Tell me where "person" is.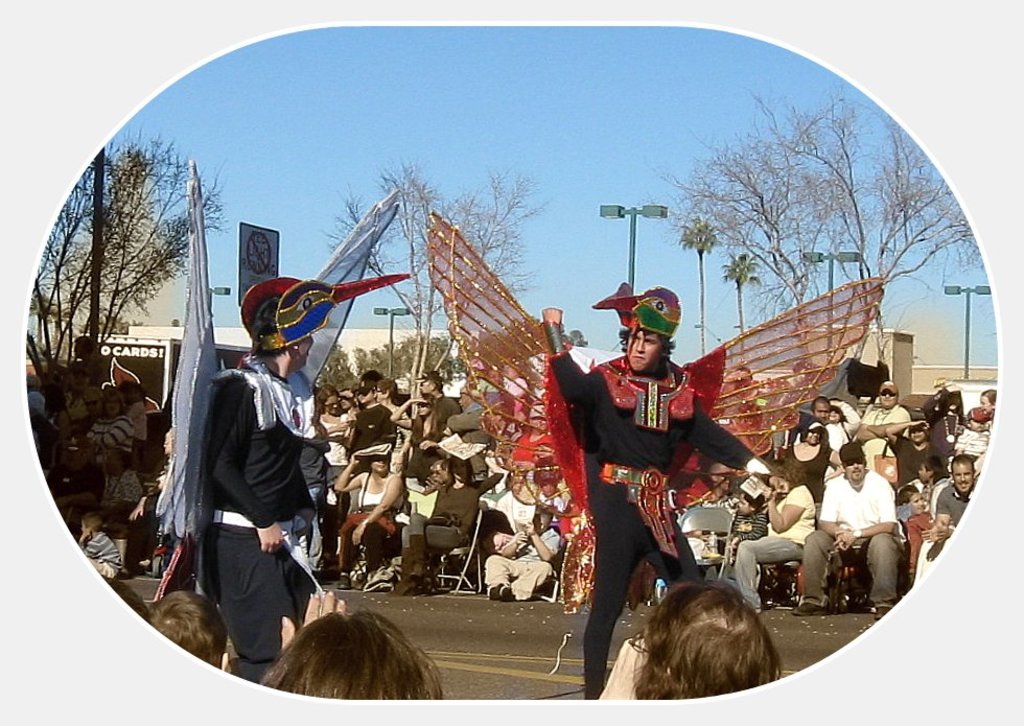
"person" is at bbox=(734, 460, 813, 610).
